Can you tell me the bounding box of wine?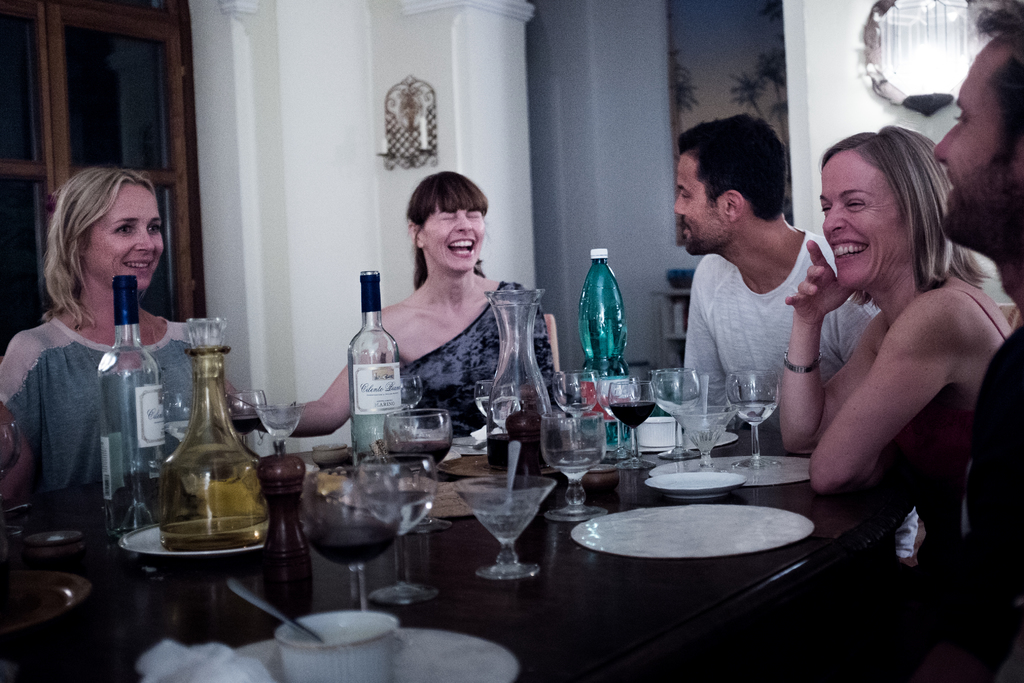
box(368, 491, 431, 534).
